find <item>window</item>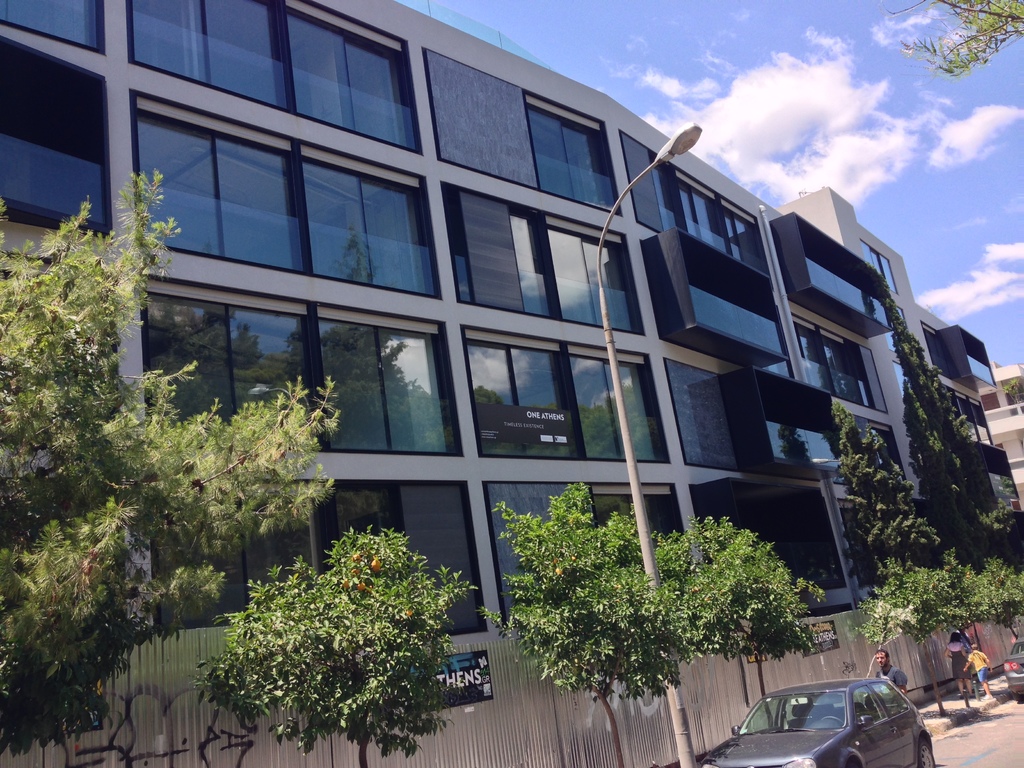
bbox(838, 500, 873, 595)
